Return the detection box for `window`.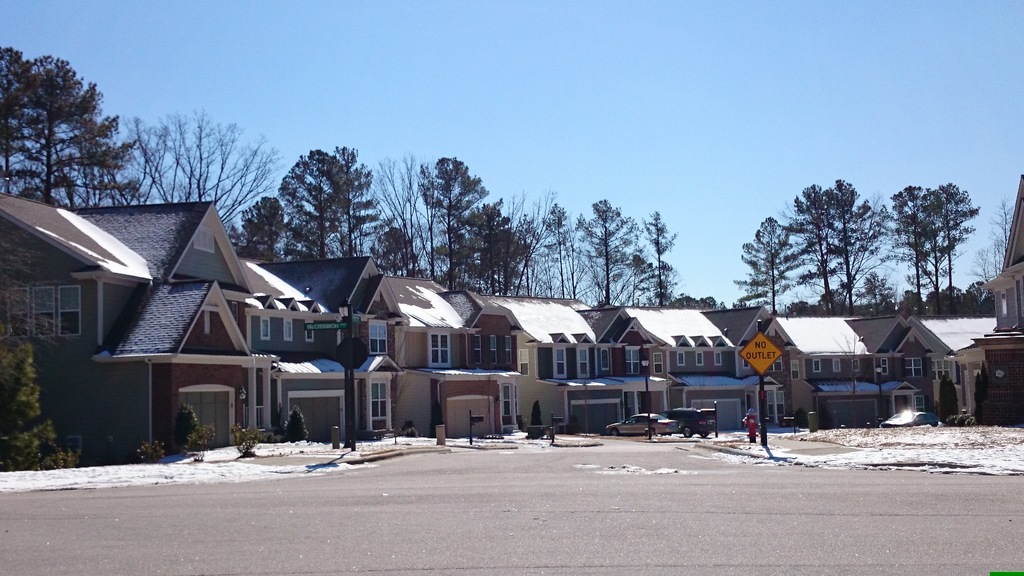
box(366, 318, 397, 368).
